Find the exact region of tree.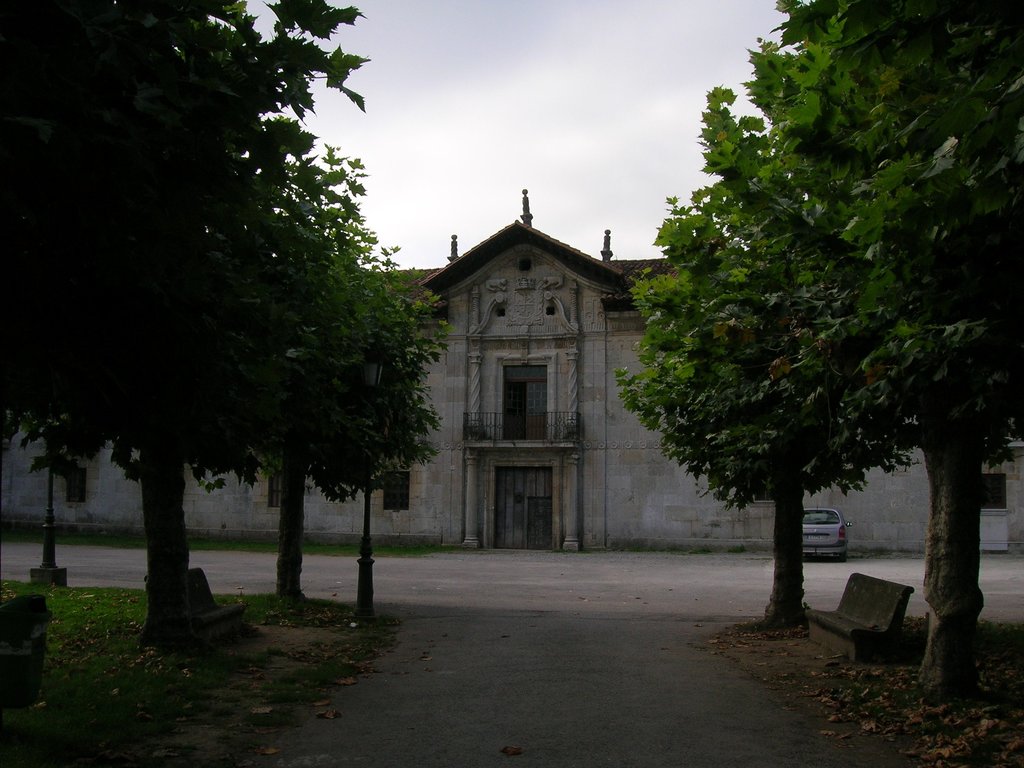
Exact region: select_region(614, 82, 919, 639).
